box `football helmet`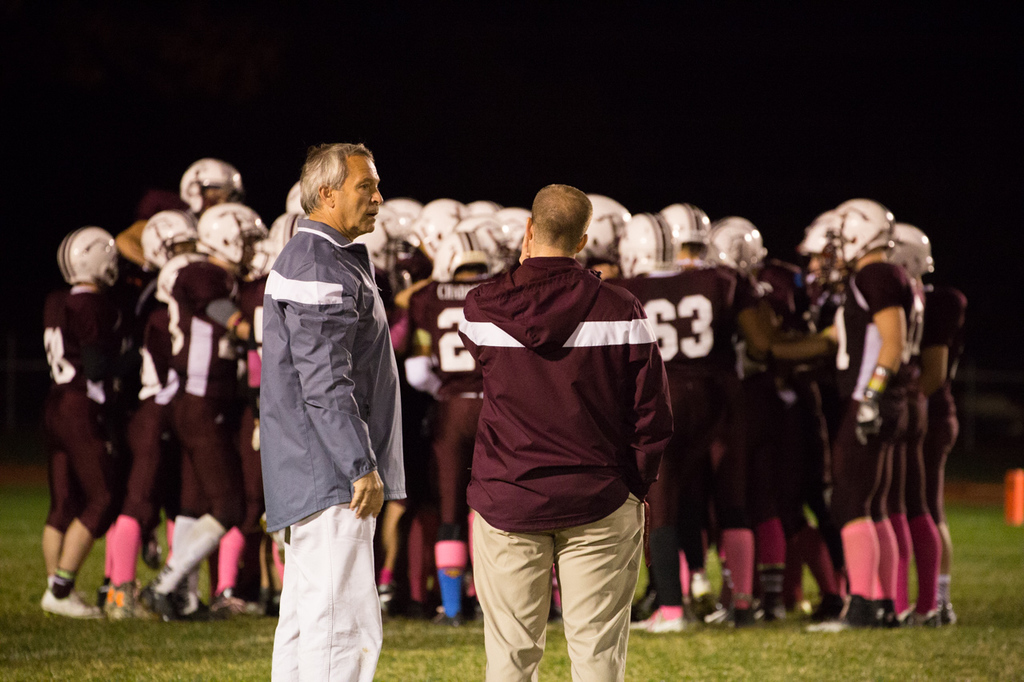
[407,199,474,262]
